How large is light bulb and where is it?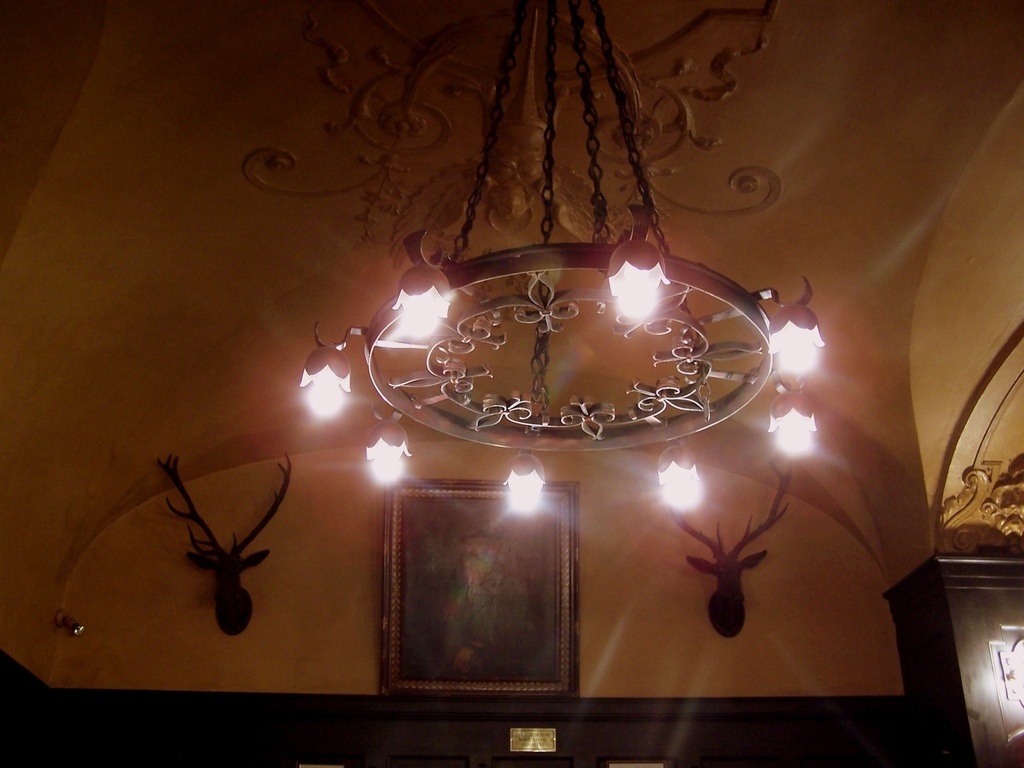
Bounding box: bbox=(775, 415, 815, 461).
